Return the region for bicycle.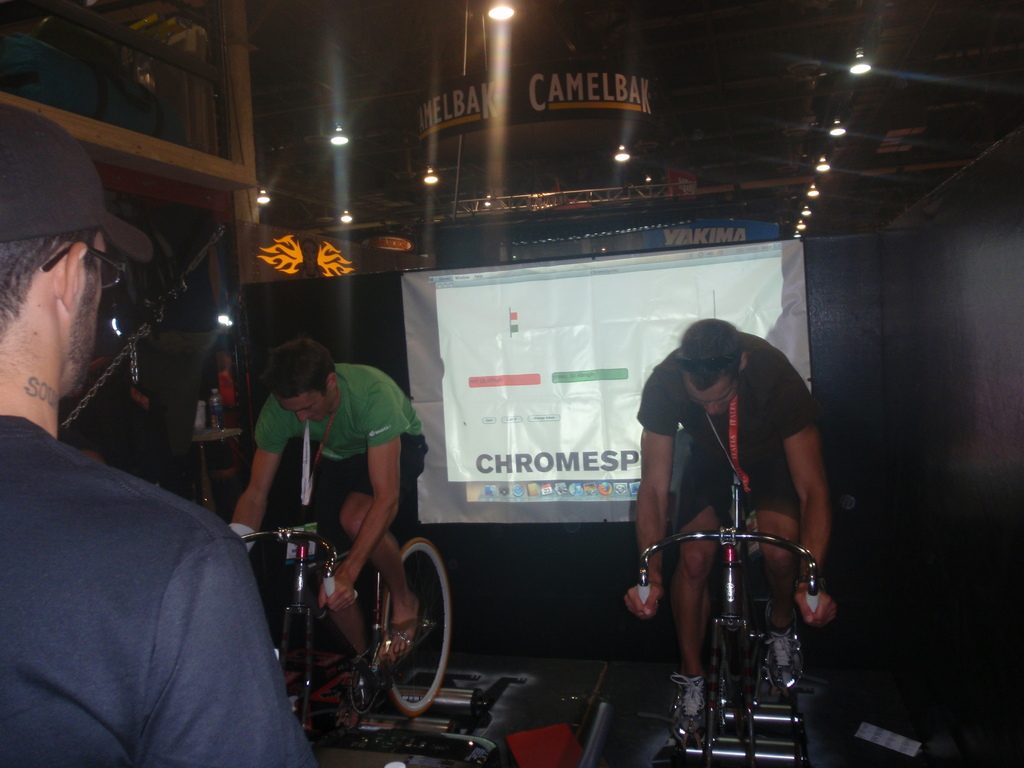
637:468:827:764.
